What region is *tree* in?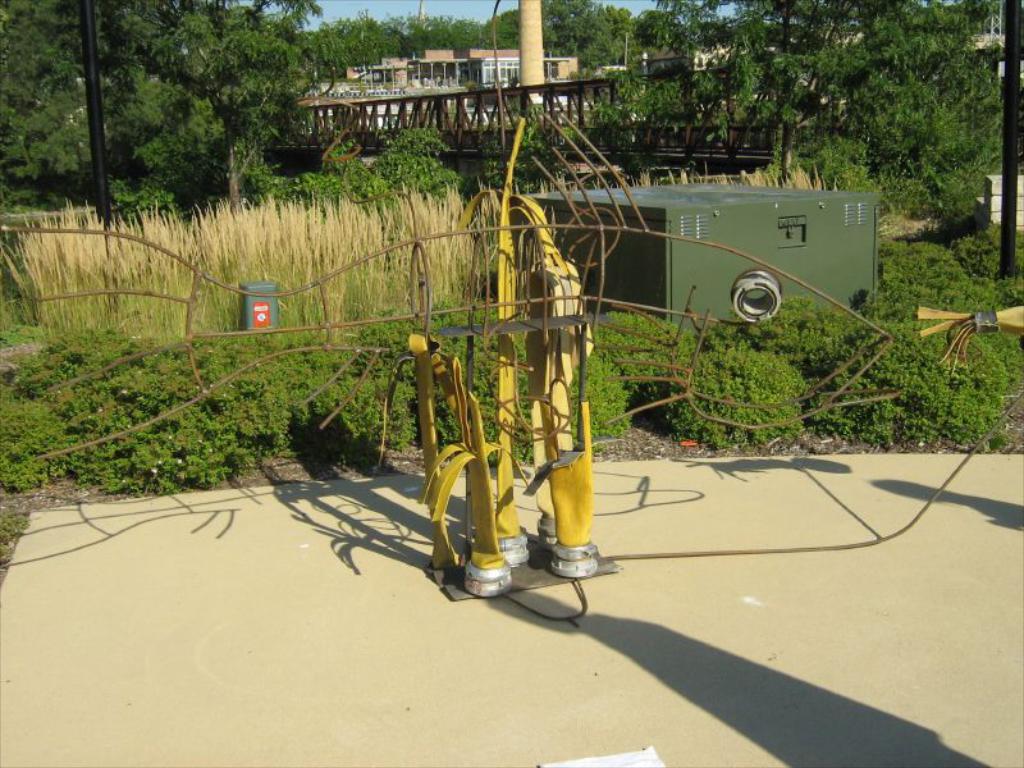
383 9 484 49.
